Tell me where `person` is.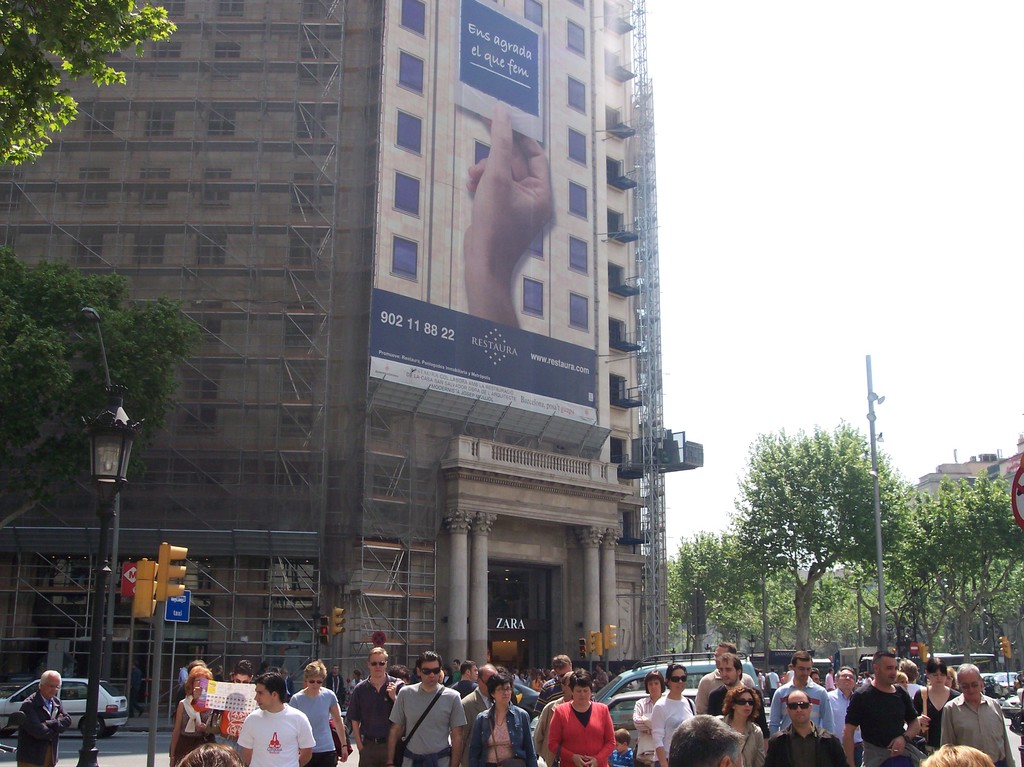
`person` is at x1=288, y1=665, x2=351, y2=766.
